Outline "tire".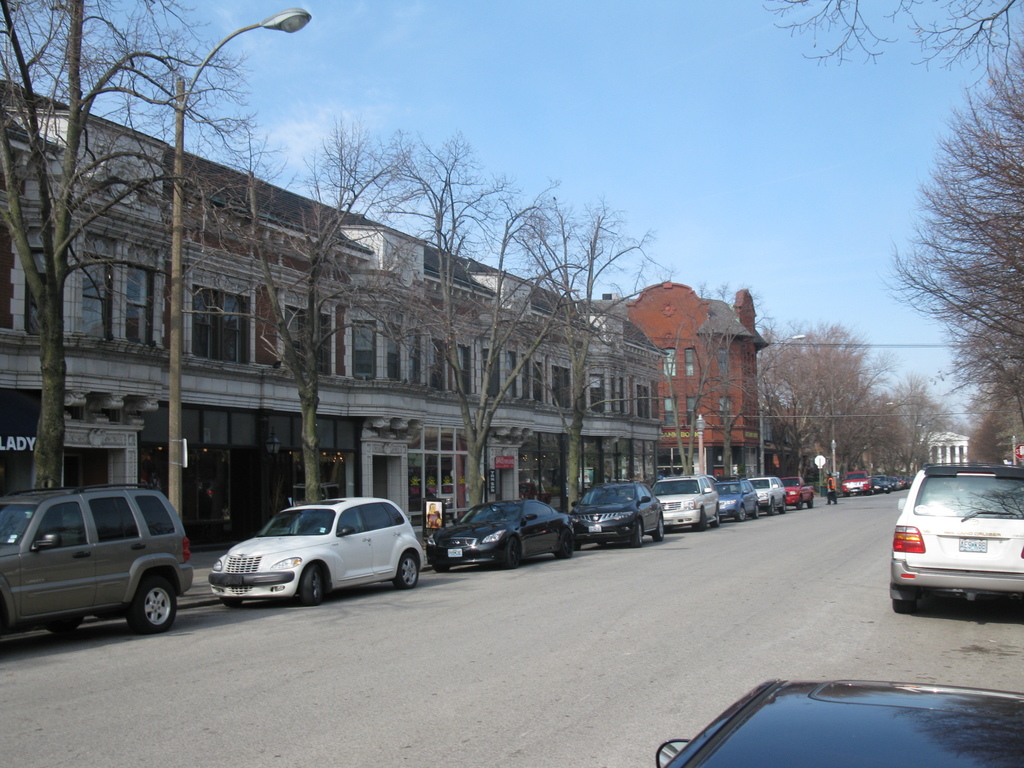
Outline: locate(572, 540, 586, 552).
